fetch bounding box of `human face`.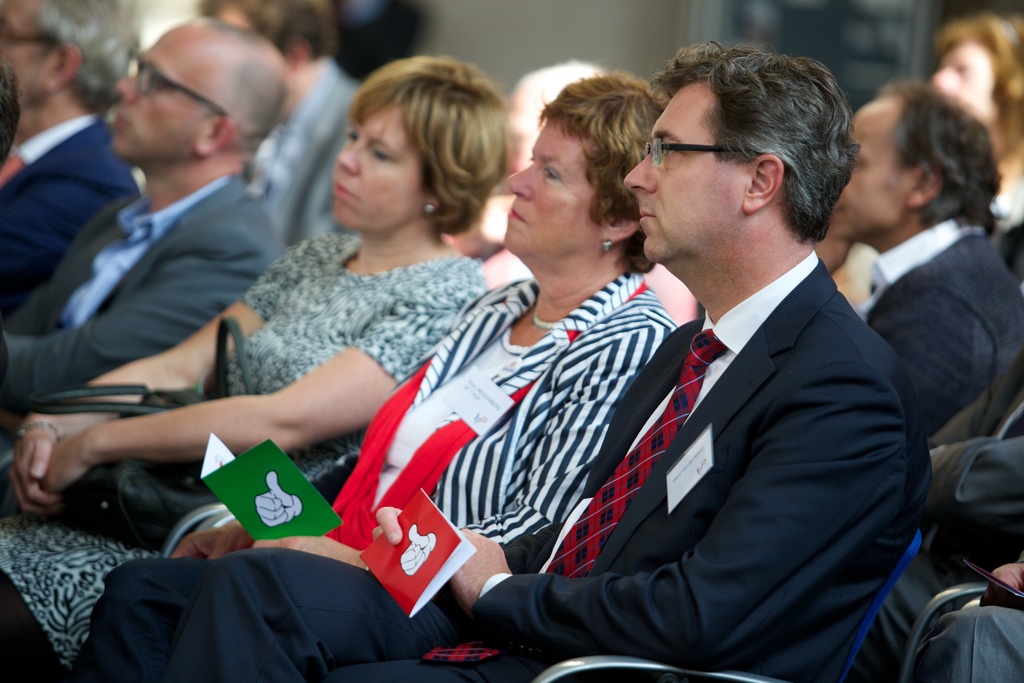
Bbox: BBox(625, 87, 748, 264).
